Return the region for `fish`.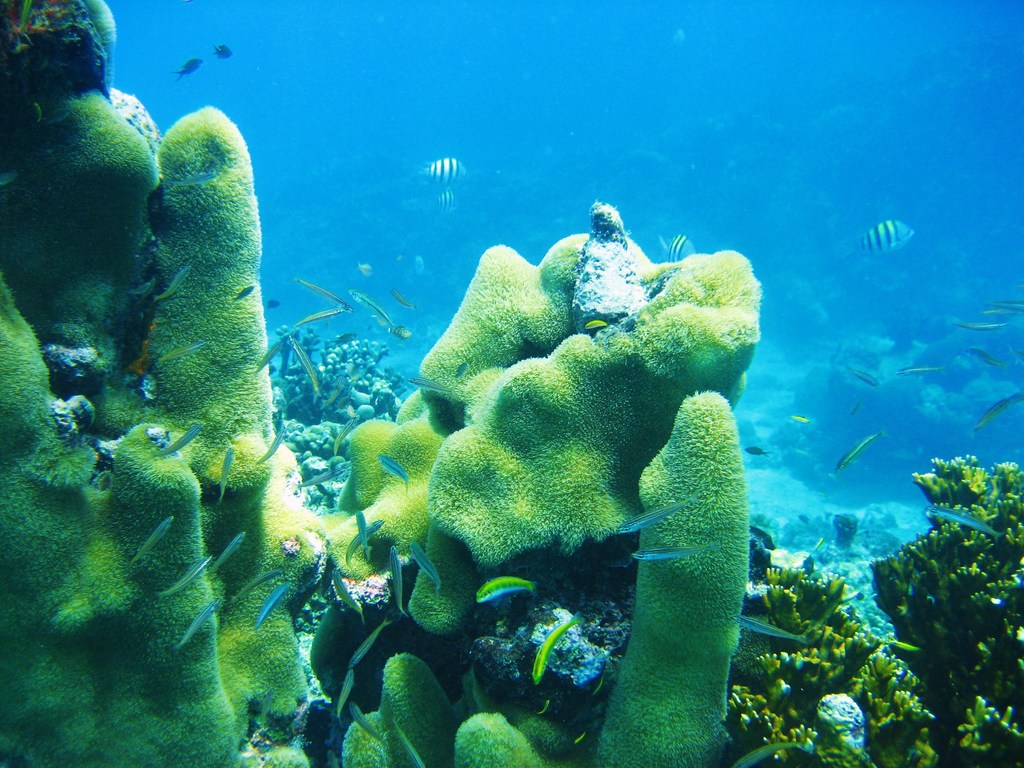
BBox(585, 319, 605, 330).
